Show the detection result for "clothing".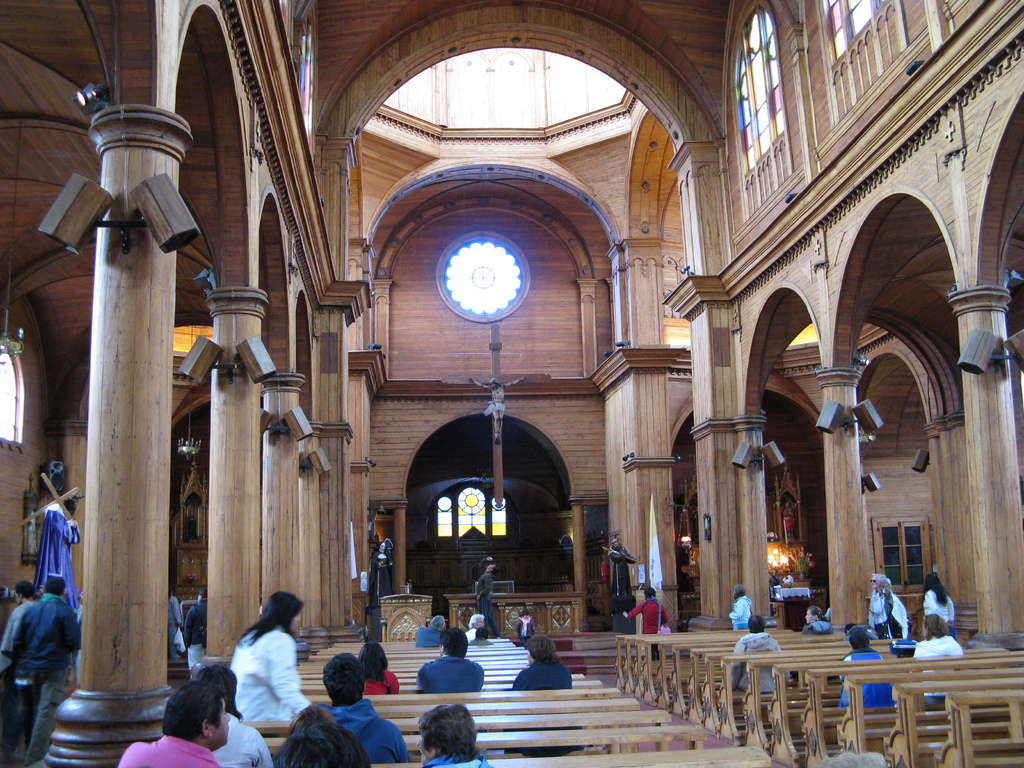
[19,584,74,755].
